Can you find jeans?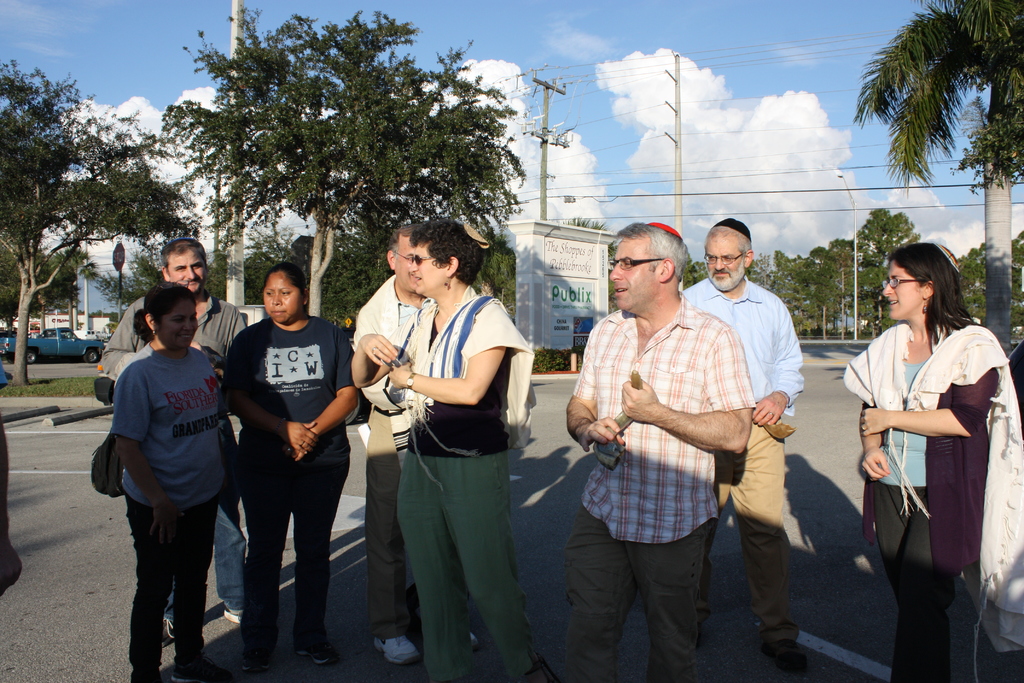
Yes, bounding box: l=203, t=498, r=257, b=625.
